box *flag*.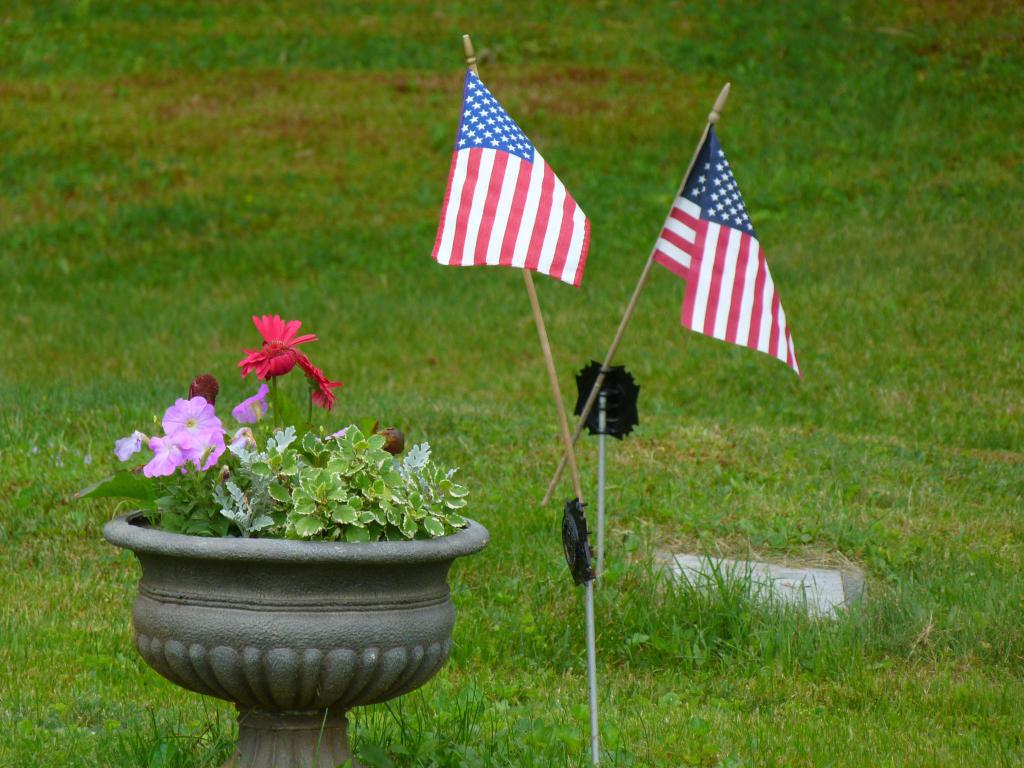
region(430, 72, 595, 287).
